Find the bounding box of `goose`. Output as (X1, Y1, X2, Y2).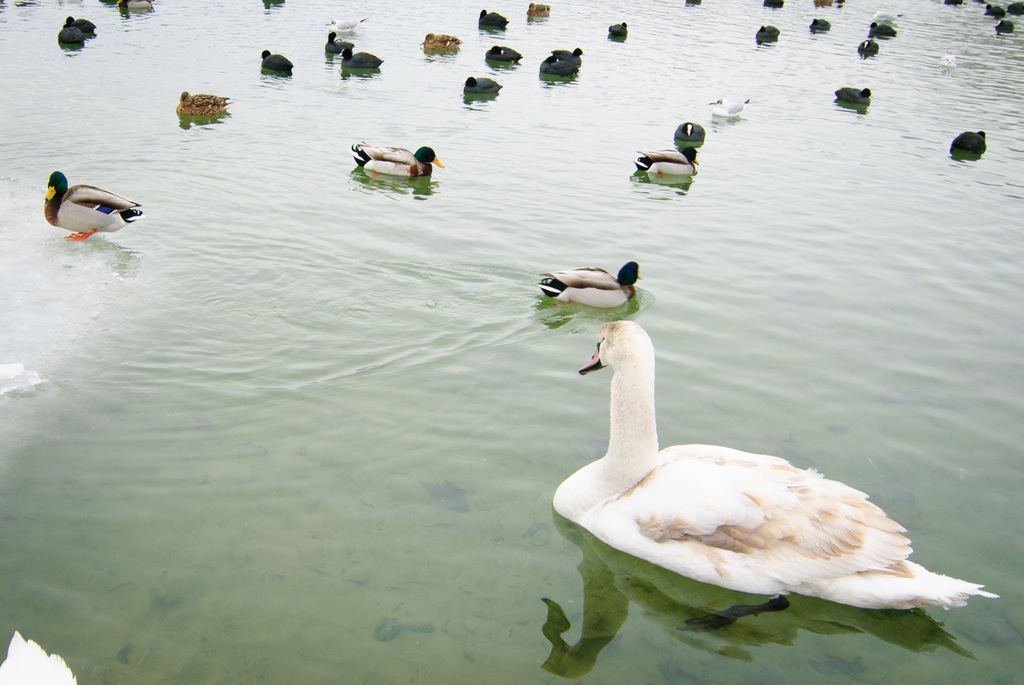
(756, 20, 781, 43).
